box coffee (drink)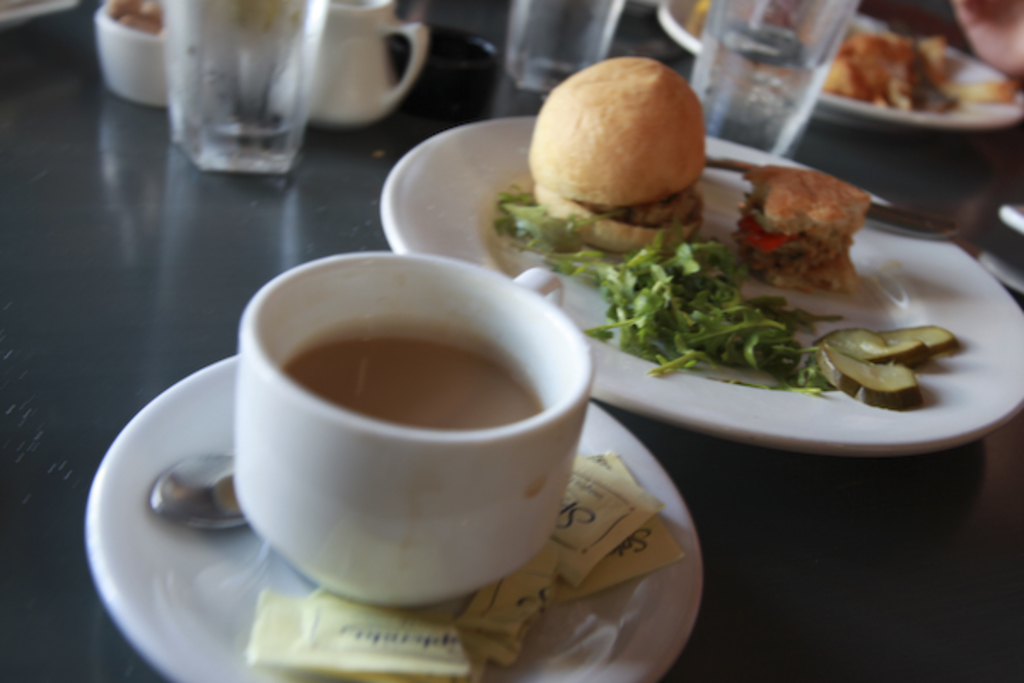
detection(212, 236, 608, 618)
